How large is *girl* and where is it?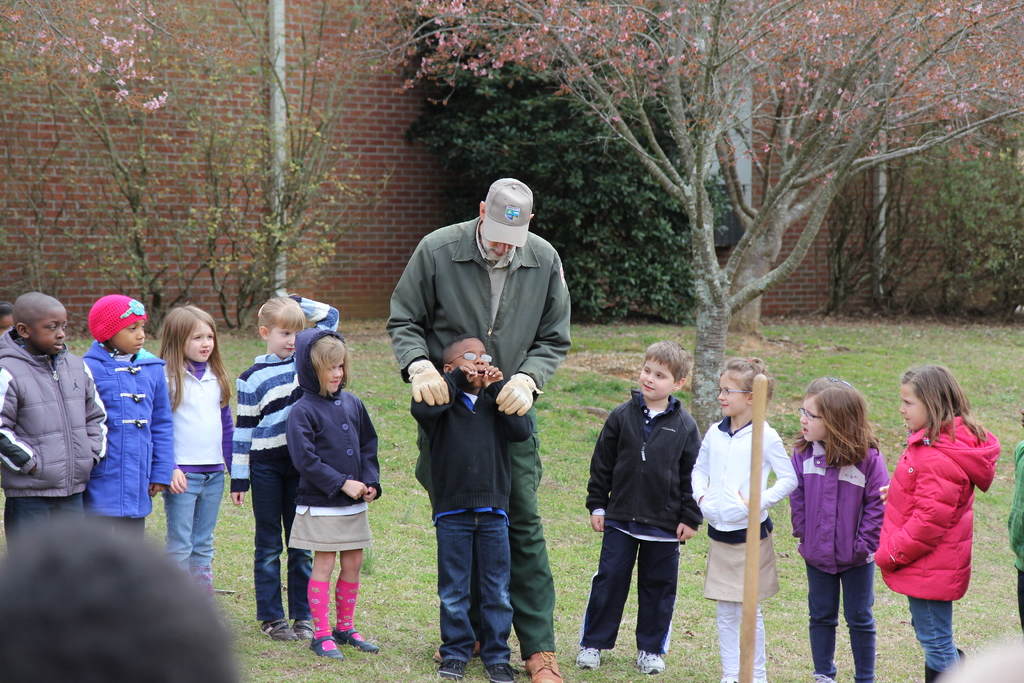
Bounding box: {"x1": 77, "y1": 295, "x2": 175, "y2": 534}.
